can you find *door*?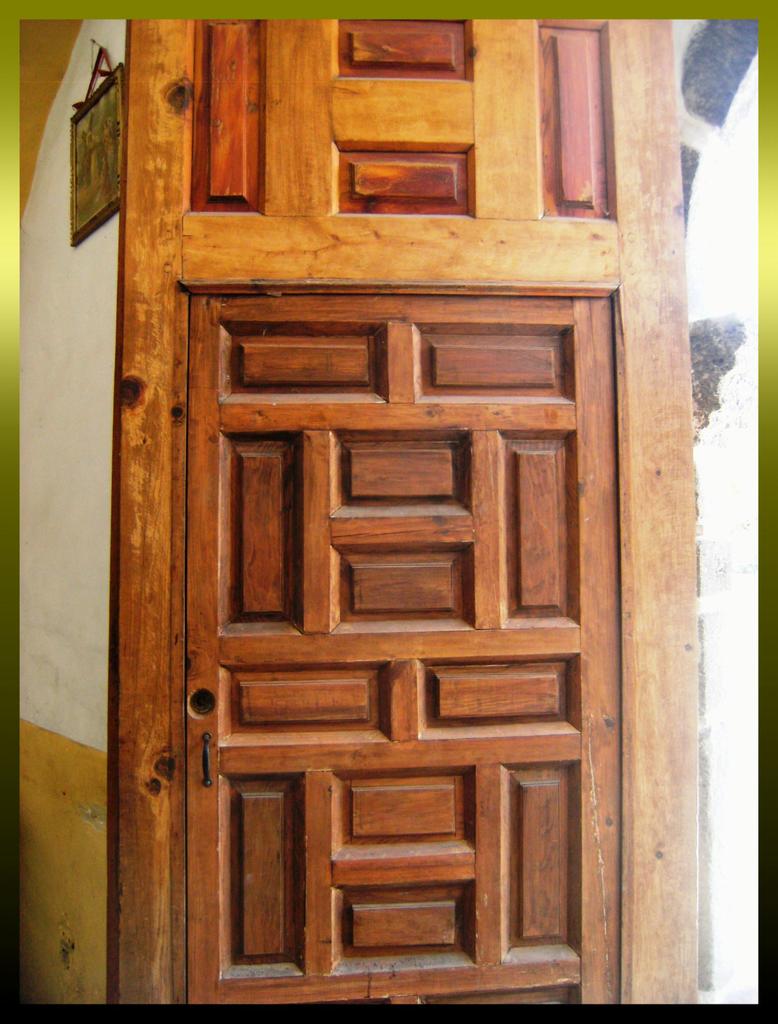
Yes, bounding box: Rect(141, 291, 649, 921).
